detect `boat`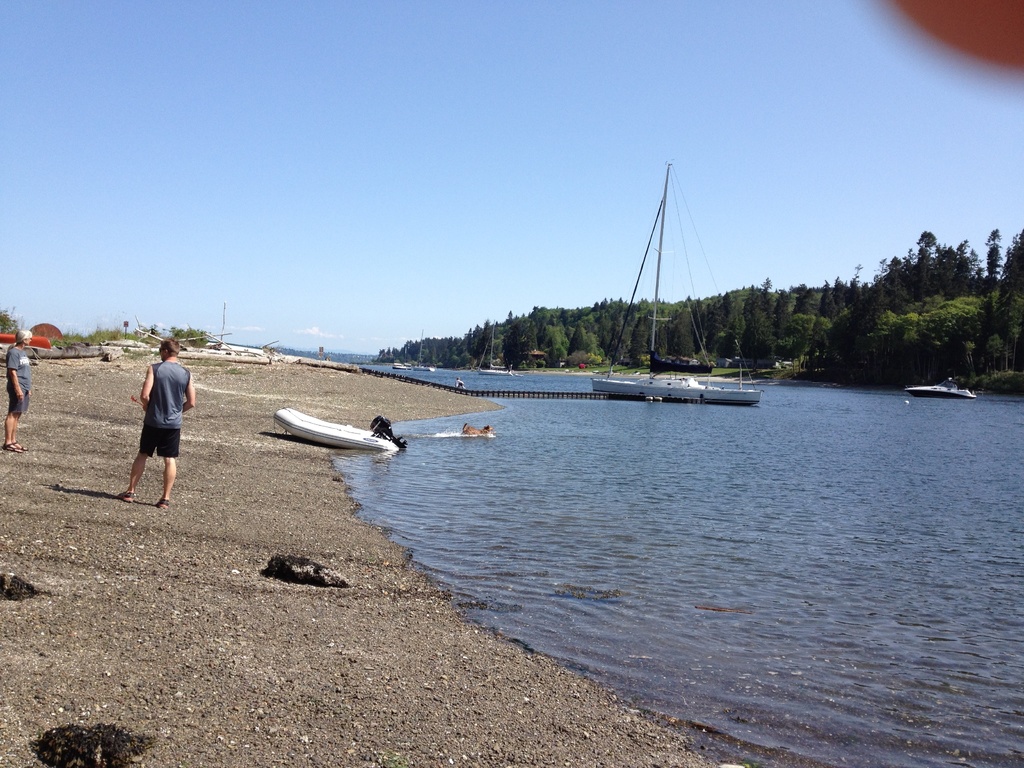
pyautogui.locateOnScreen(555, 177, 773, 423)
